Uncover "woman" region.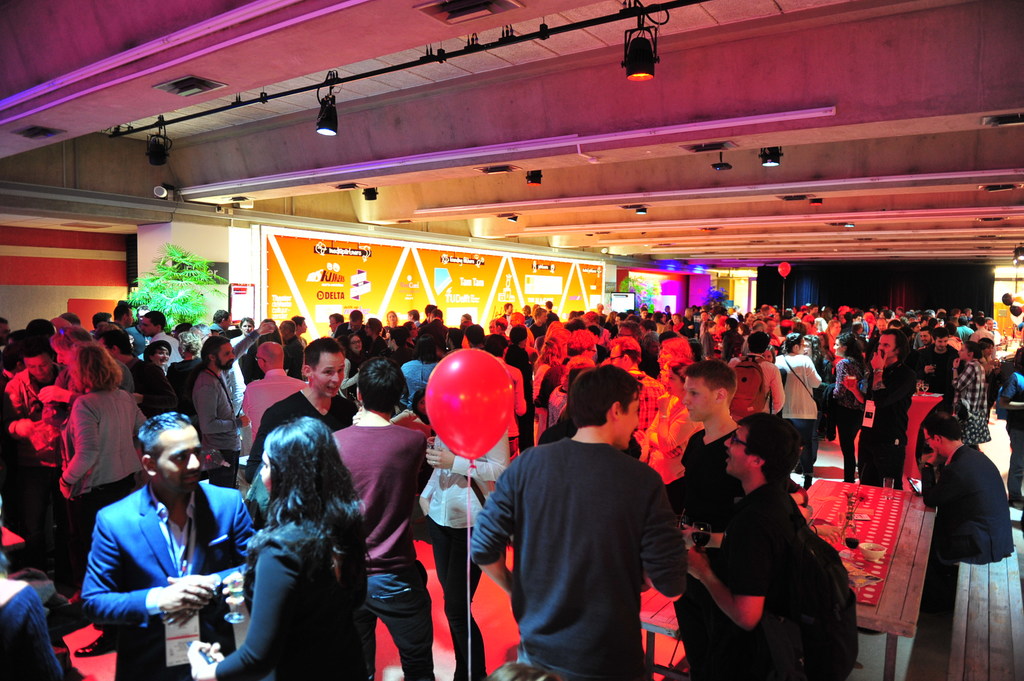
Uncovered: {"left": 220, "top": 396, "right": 357, "bottom": 680}.
